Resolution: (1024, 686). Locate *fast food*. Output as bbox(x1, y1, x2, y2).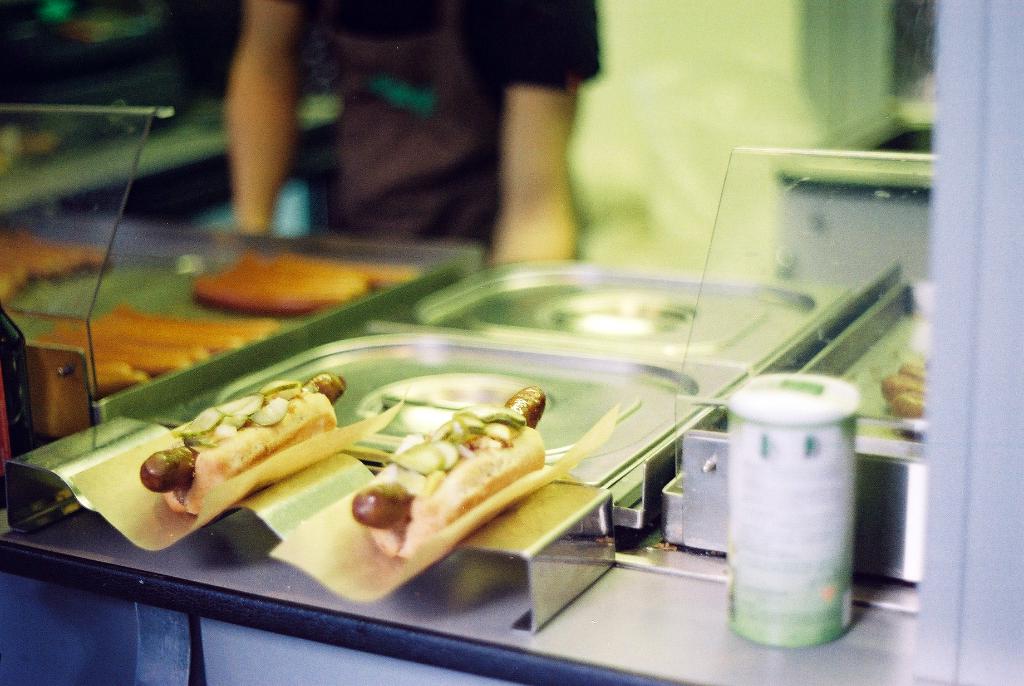
bbox(356, 382, 548, 569).
